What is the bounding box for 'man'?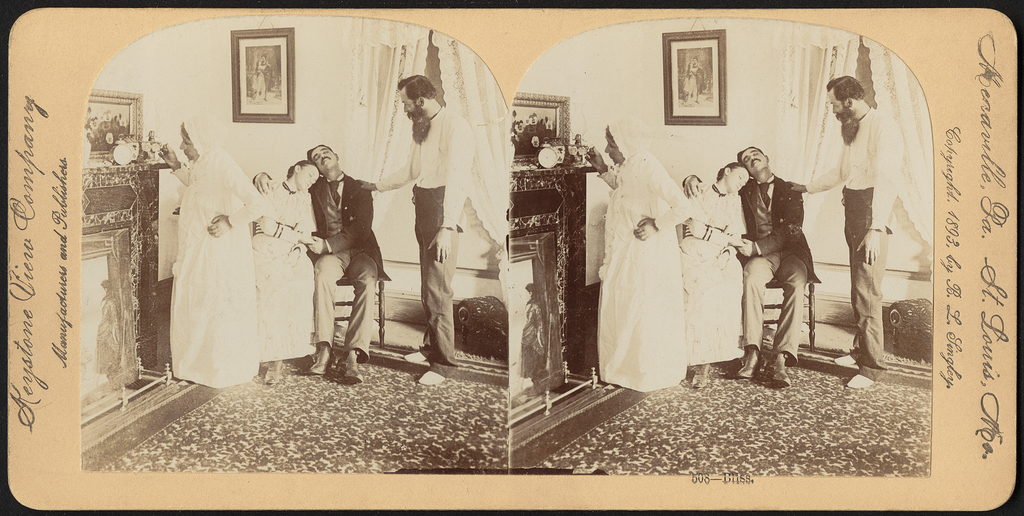
rect(250, 137, 389, 387).
